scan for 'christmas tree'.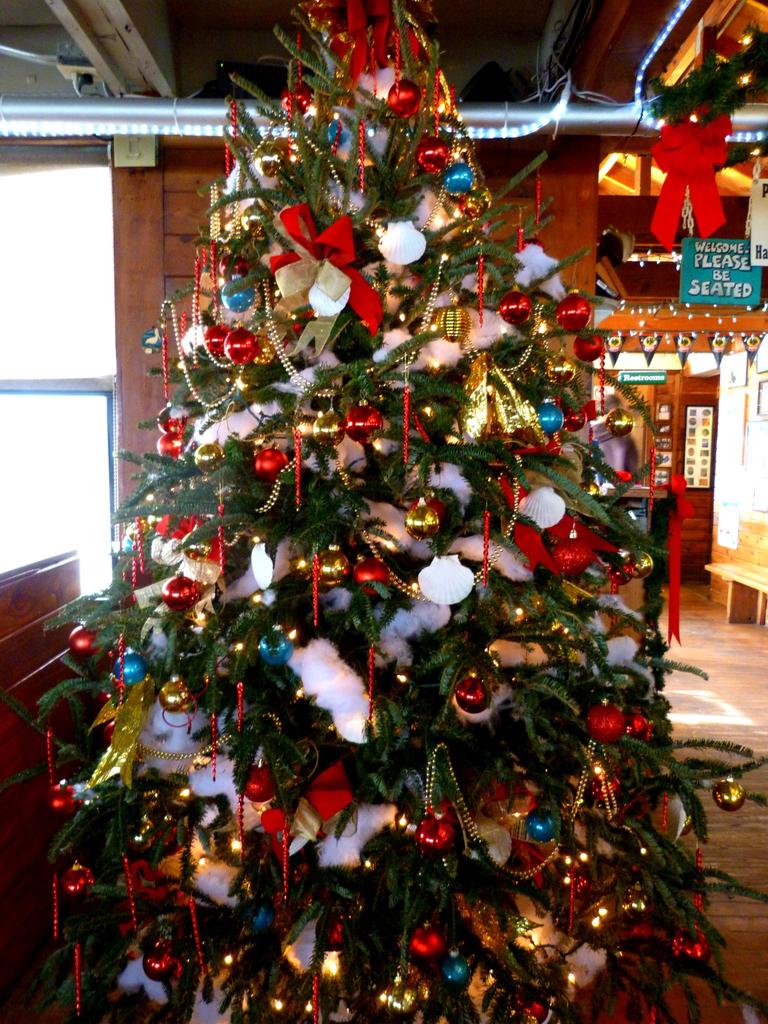
Scan result: pyautogui.locateOnScreen(0, 0, 767, 1023).
